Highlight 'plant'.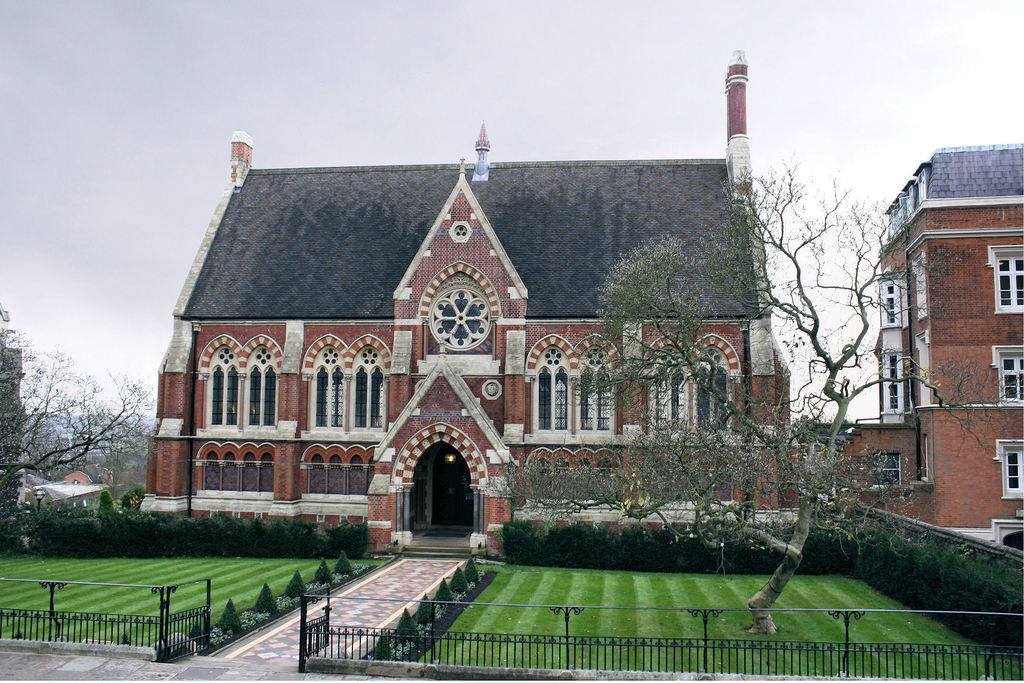
Highlighted region: locate(243, 582, 288, 620).
